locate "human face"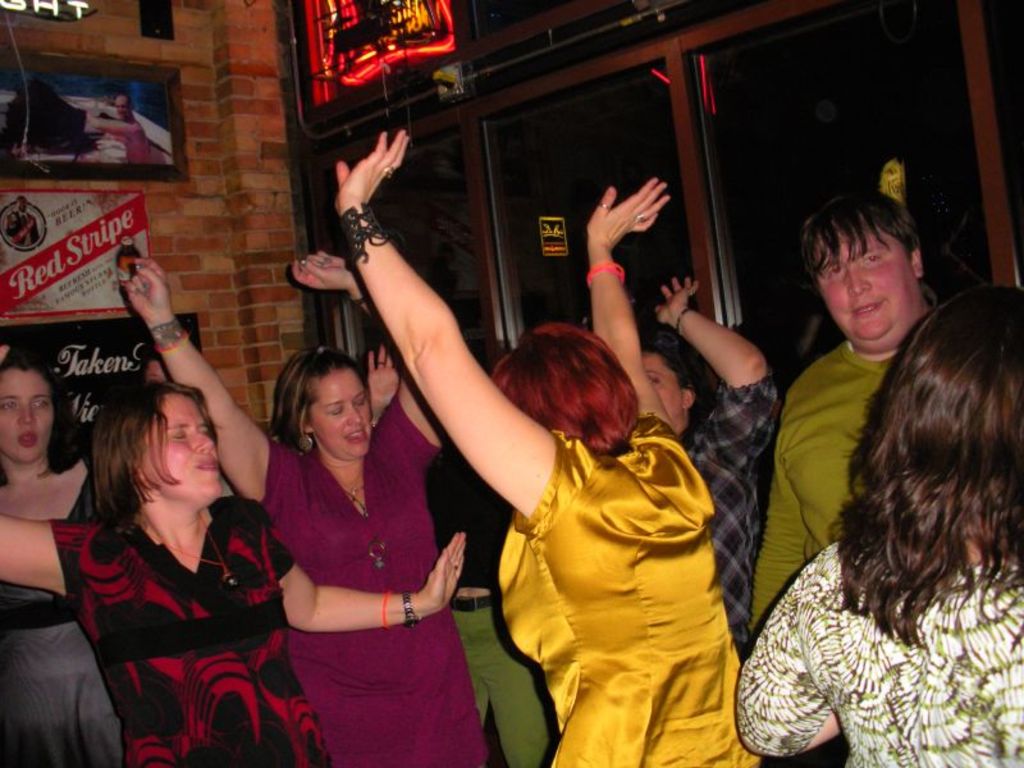
crop(137, 394, 220, 500)
